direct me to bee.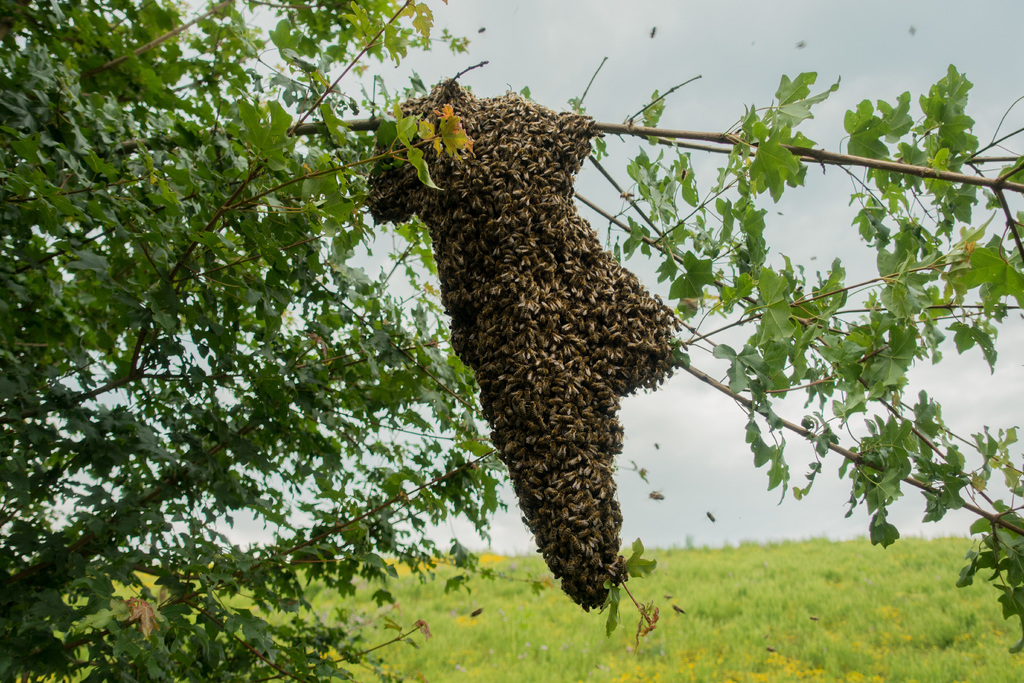
Direction: [808, 618, 819, 619].
